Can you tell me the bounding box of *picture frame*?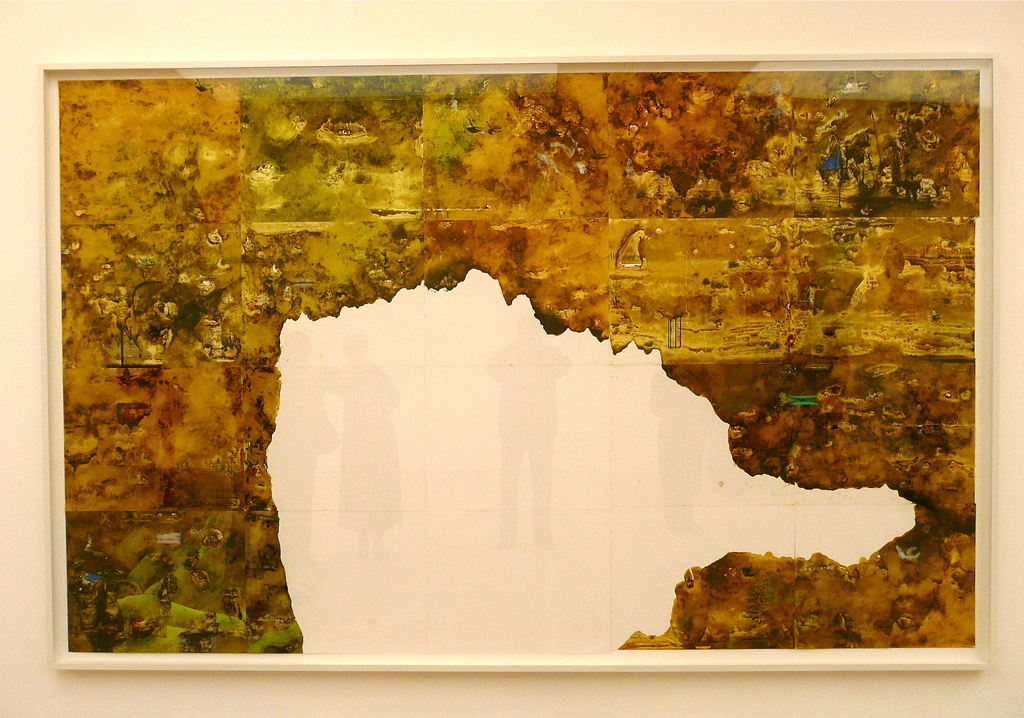
(36,49,995,669).
